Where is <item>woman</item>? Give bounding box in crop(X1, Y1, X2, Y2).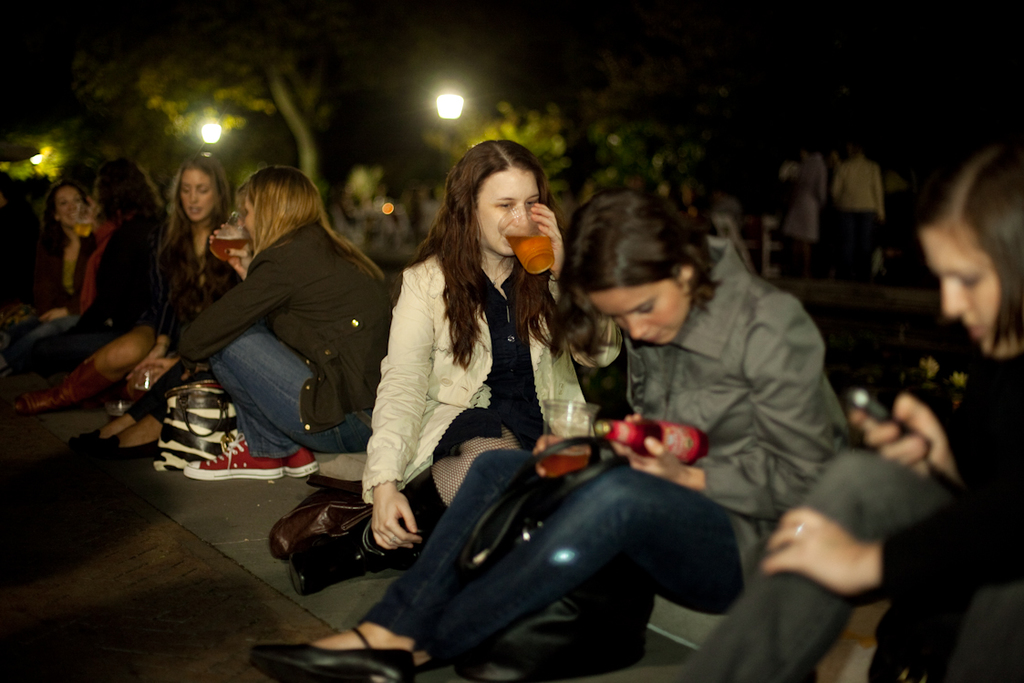
crop(278, 184, 862, 682).
